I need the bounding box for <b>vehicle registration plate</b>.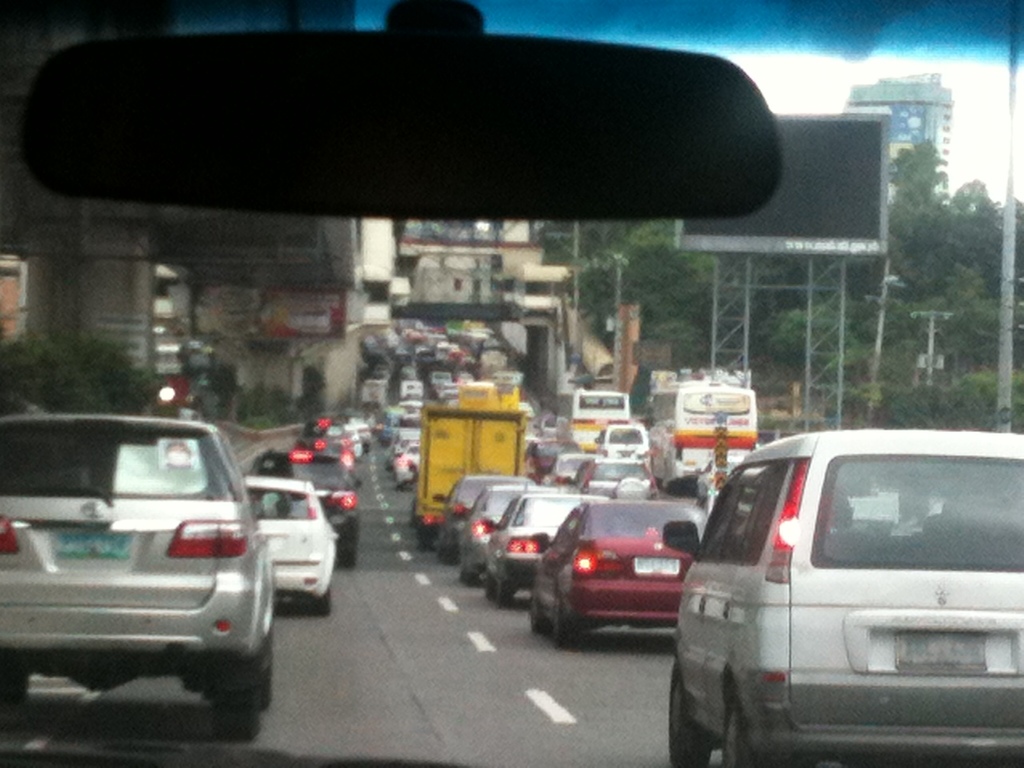
Here it is: {"left": 264, "top": 536, "right": 290, "bottom": 560}.
